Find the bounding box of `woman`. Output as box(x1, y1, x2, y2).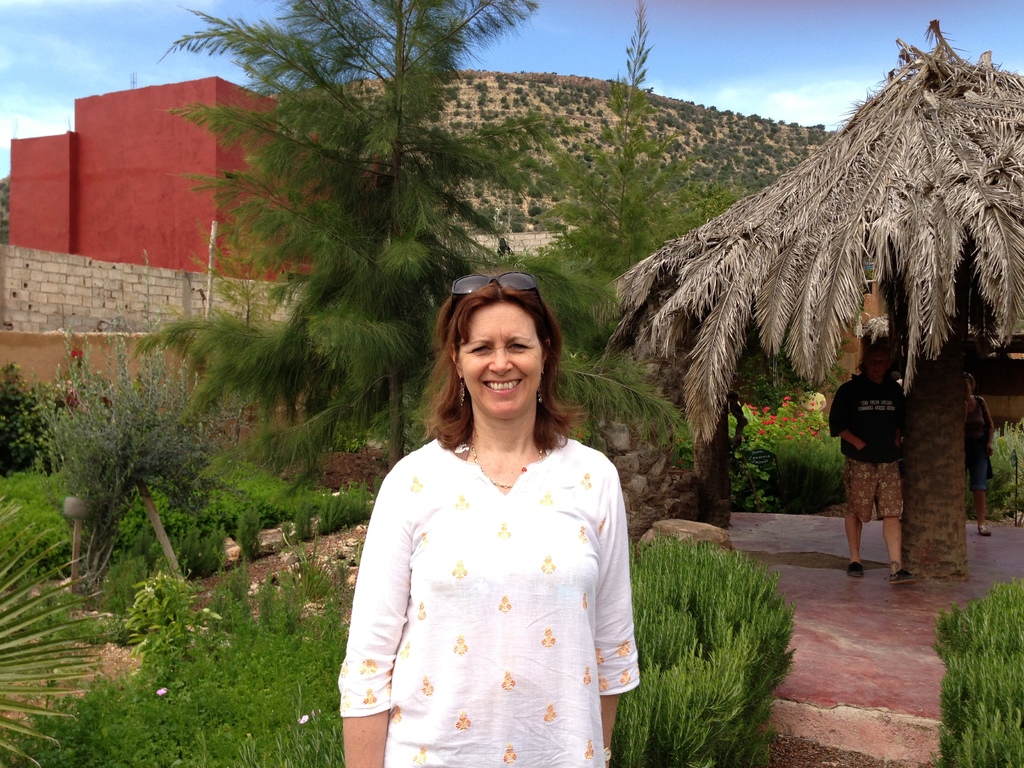
box(334, 264, 641, 767).
